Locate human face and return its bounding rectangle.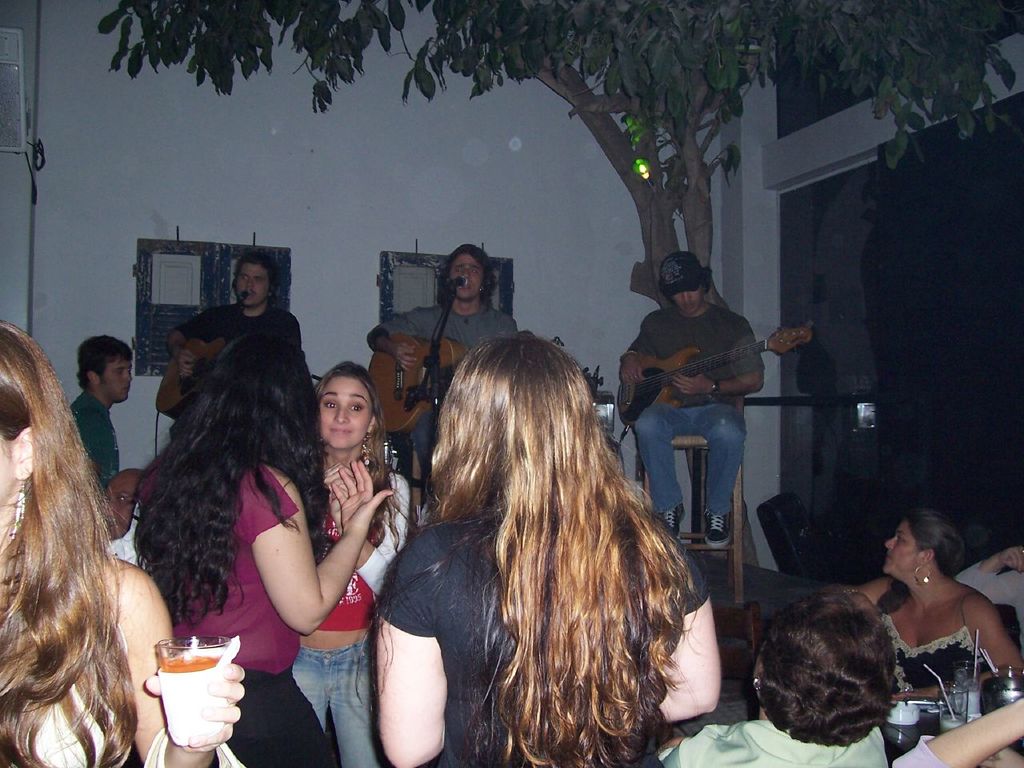
[x1=887, y1=510, x2=927, y2=576].
